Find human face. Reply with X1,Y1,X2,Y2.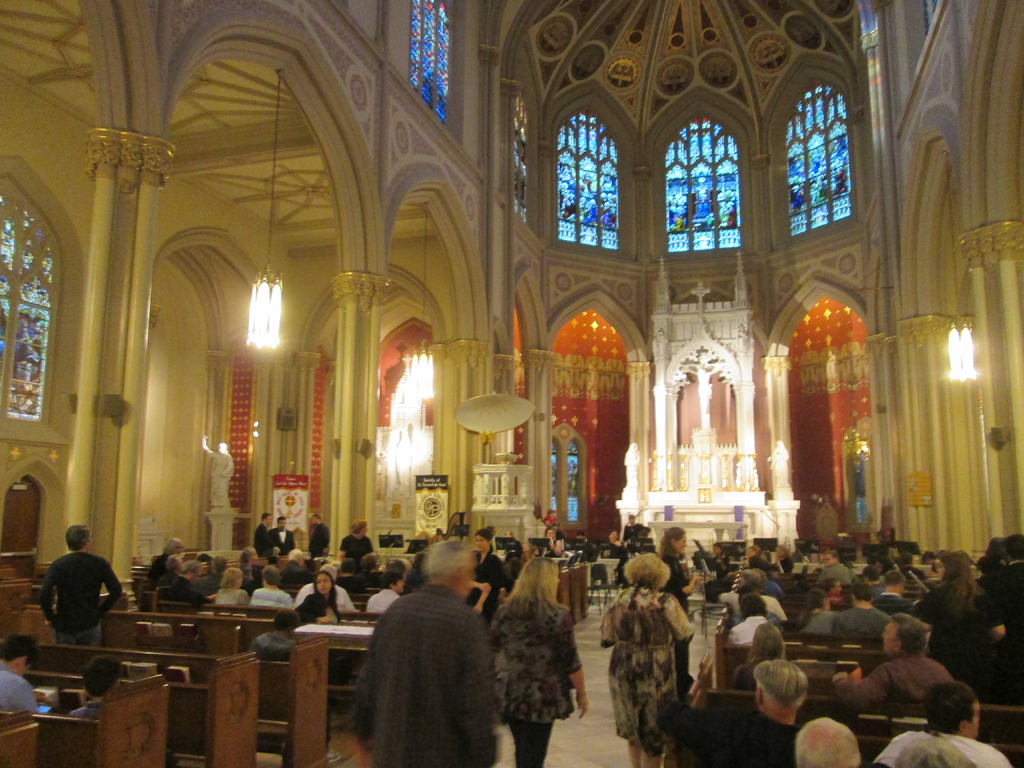
506,532,516,538.
